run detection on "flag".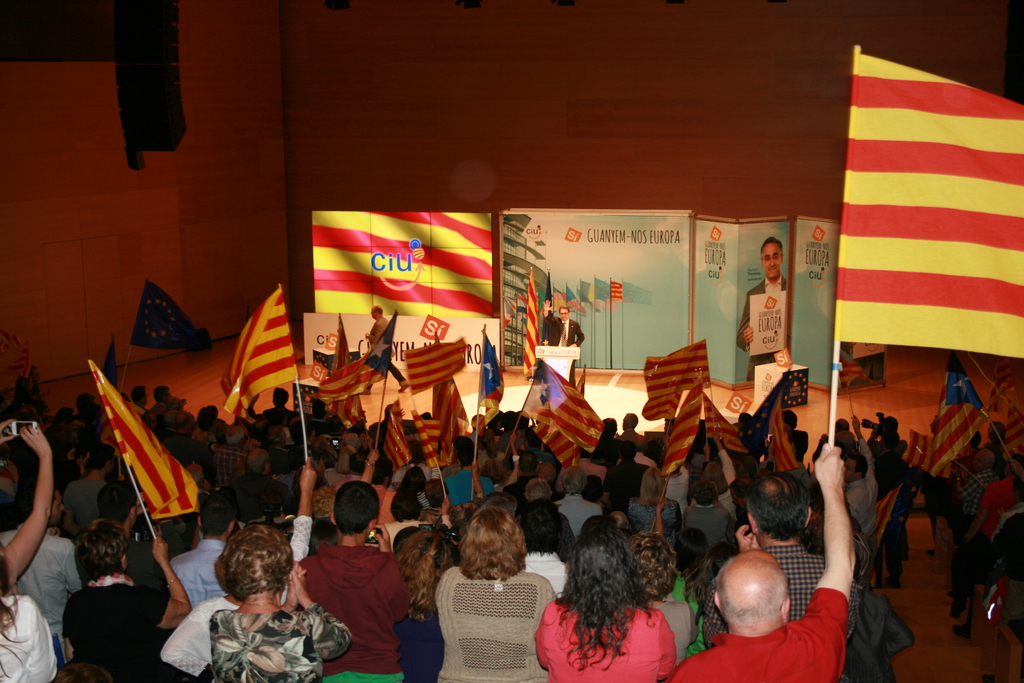
Result: box=[404, 339, 467, 394].
